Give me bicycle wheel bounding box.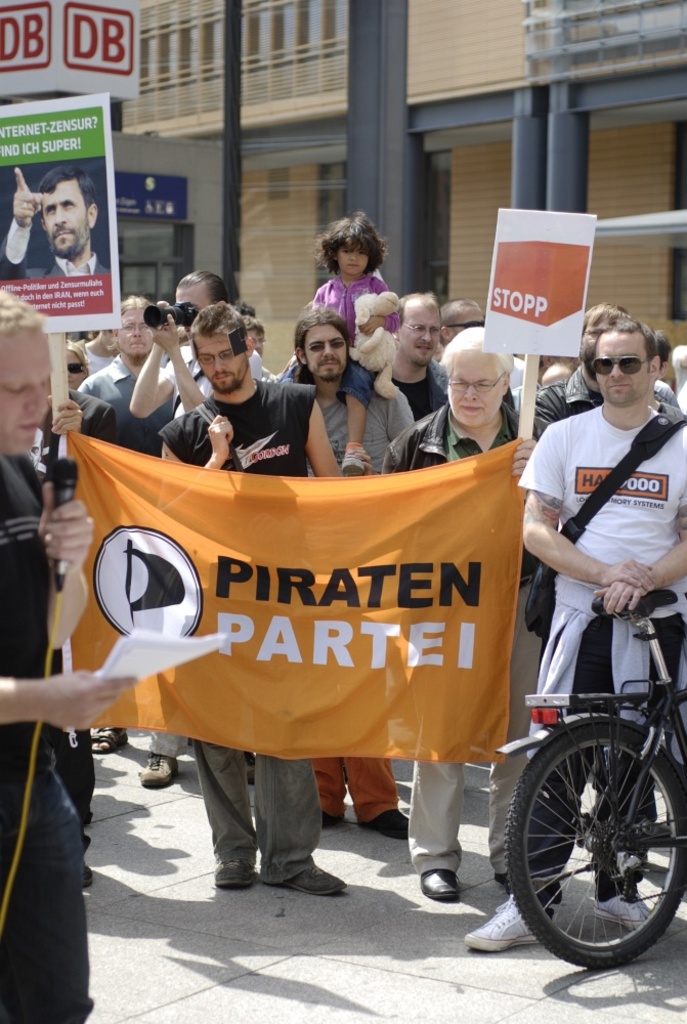
[x1=511, y1=707, x2=678, y2=968].
